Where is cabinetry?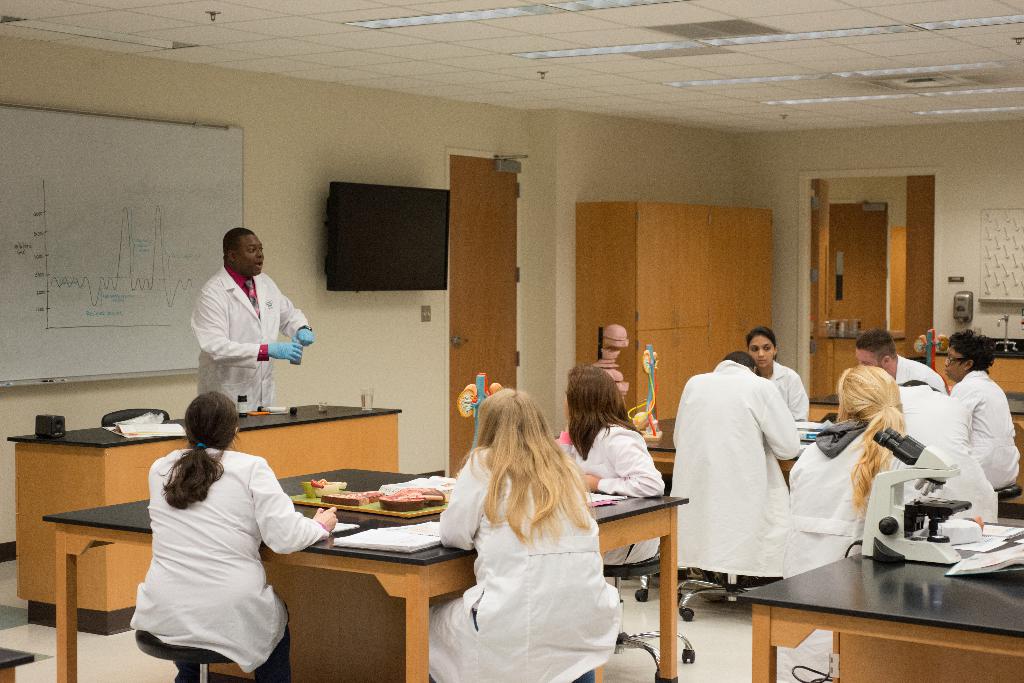
bbox=(932, 357, 1023, 491).
